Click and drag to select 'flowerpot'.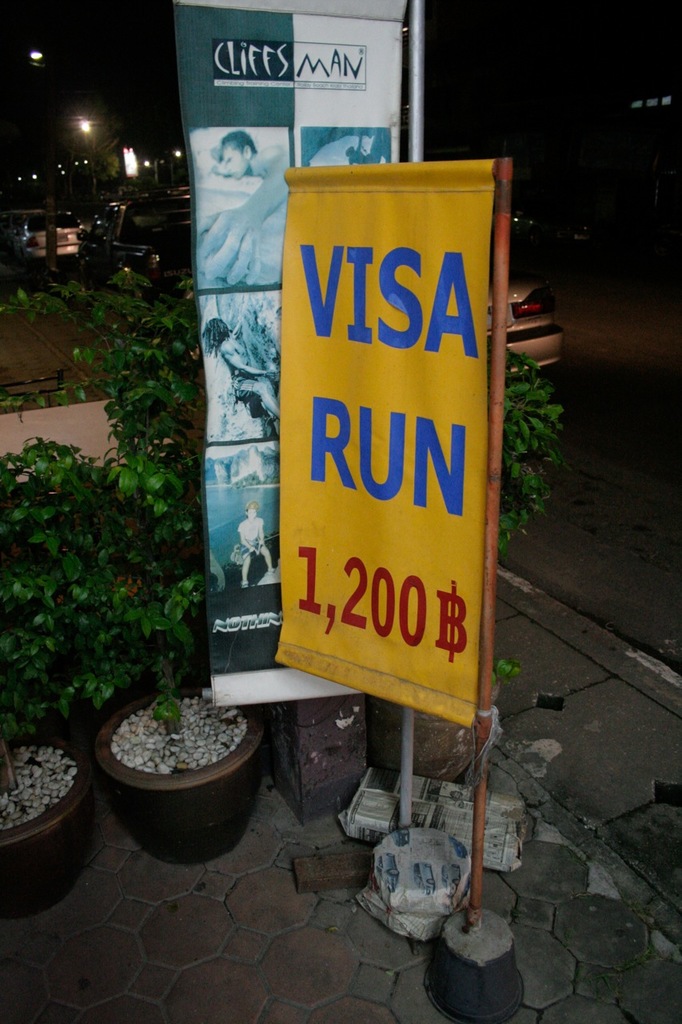
Selection: bbox=(0, 722, 98, 920).
